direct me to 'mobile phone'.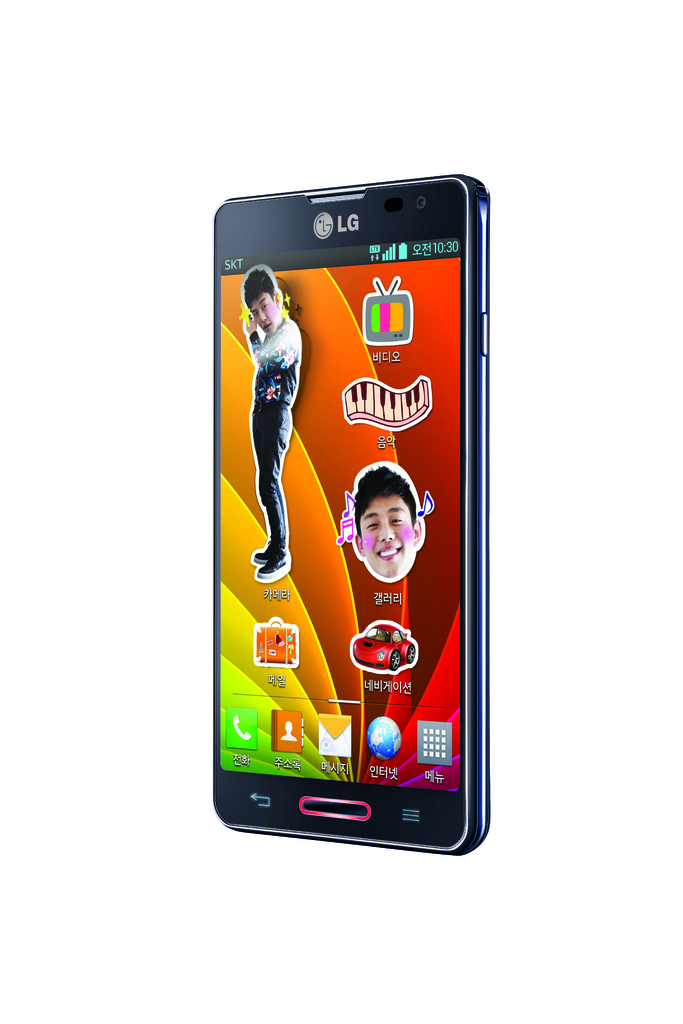
Direction: [x1=213, y1=183, x2=500, y2=868].
